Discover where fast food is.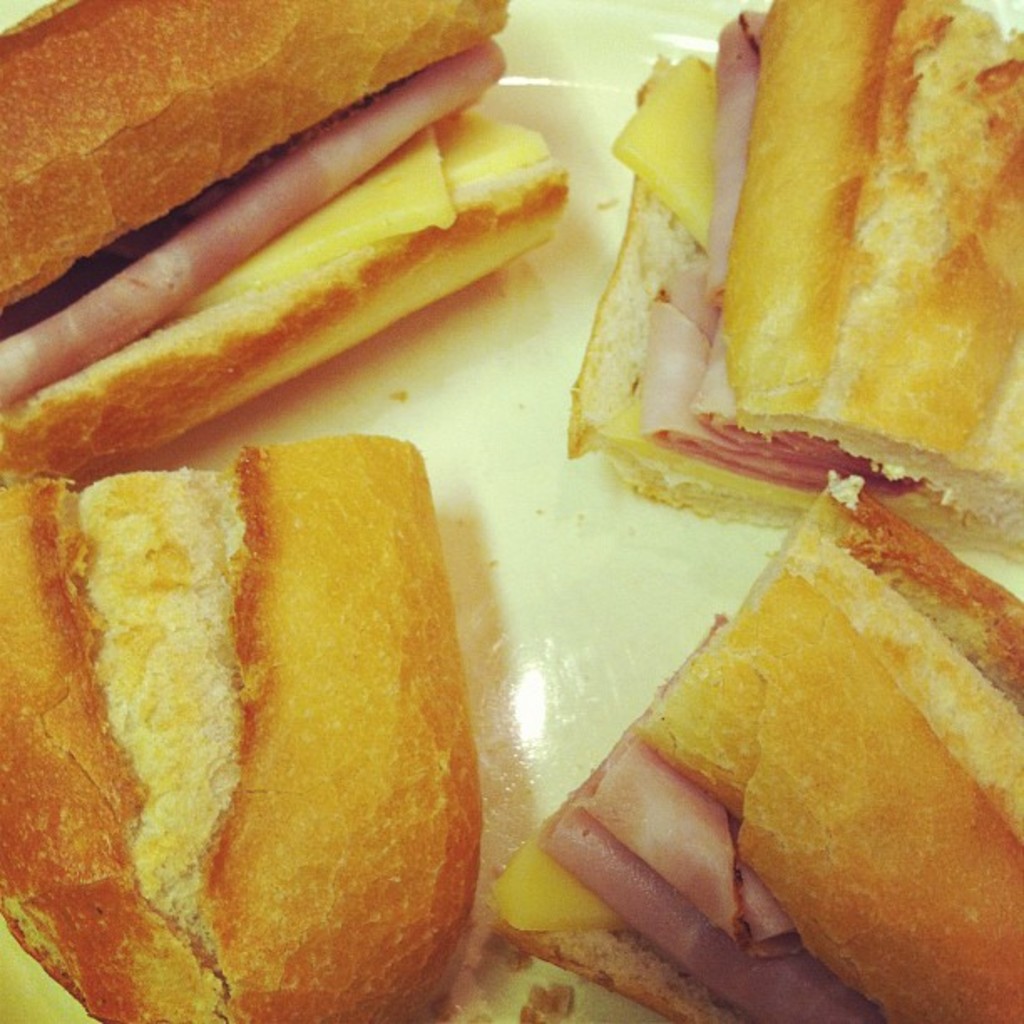
Discovered at rect(0, 2, 559, 495).
